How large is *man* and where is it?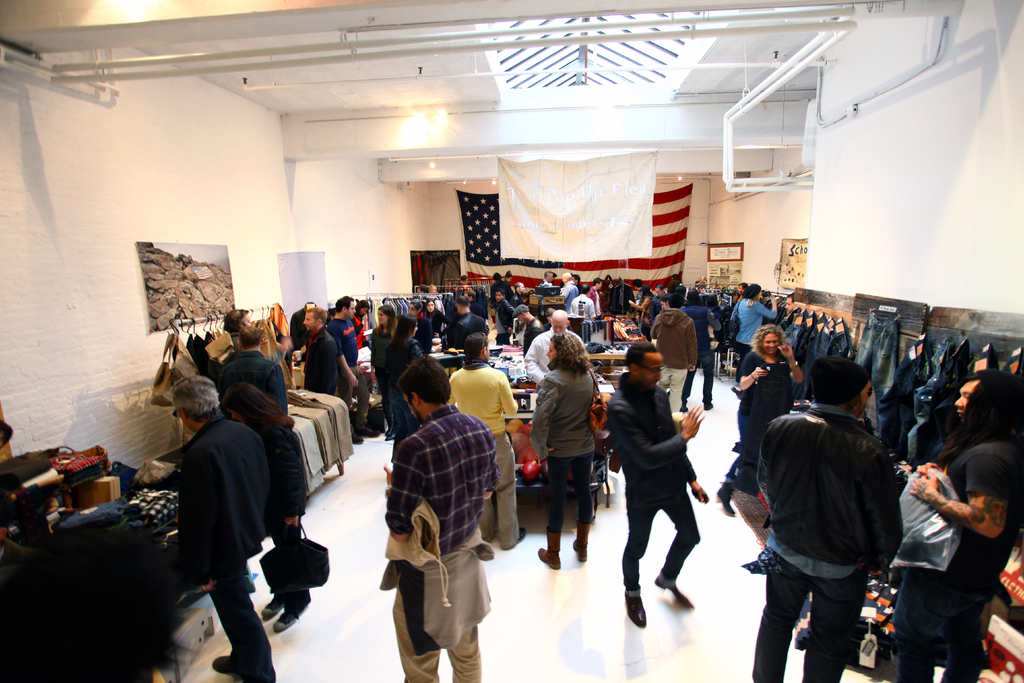
Bounding box: select_region(332, 295, 371, 443).
